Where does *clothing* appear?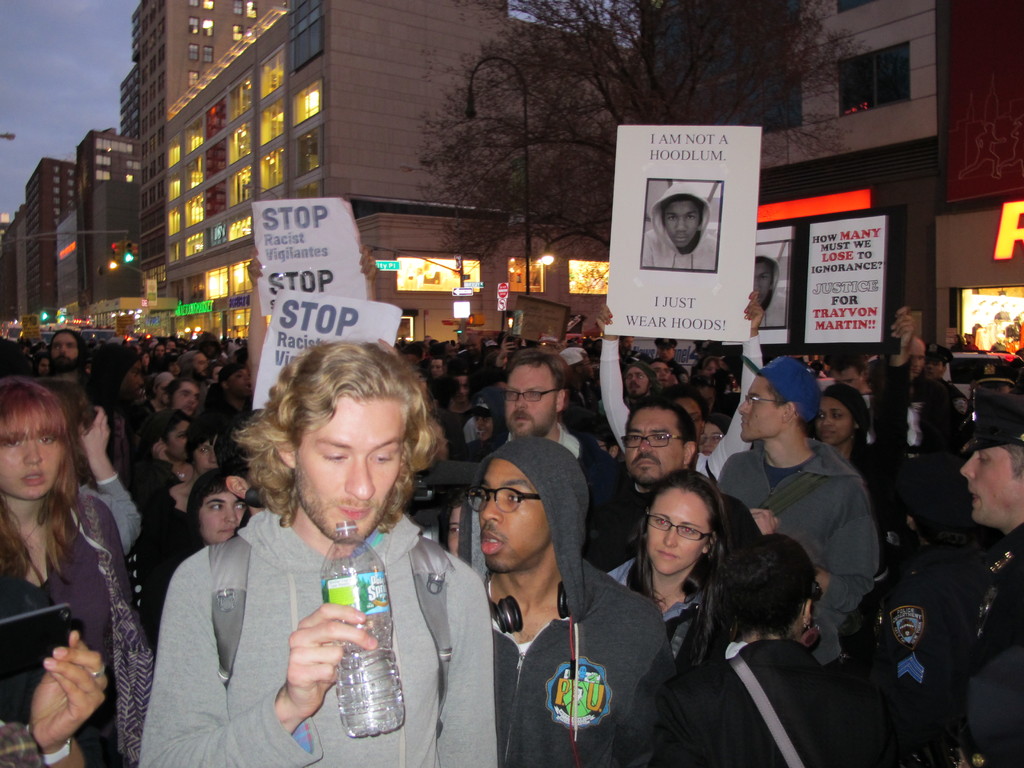
Appears at BBox(920, 367, 975, 431).
